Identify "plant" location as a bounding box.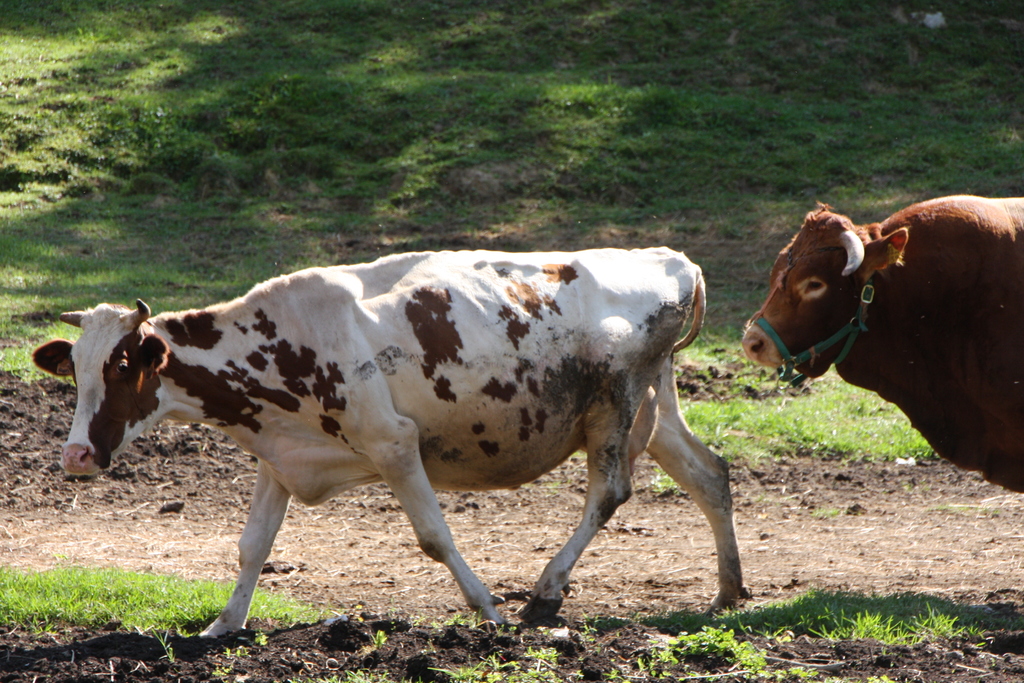
369, 629, 390, 650.
